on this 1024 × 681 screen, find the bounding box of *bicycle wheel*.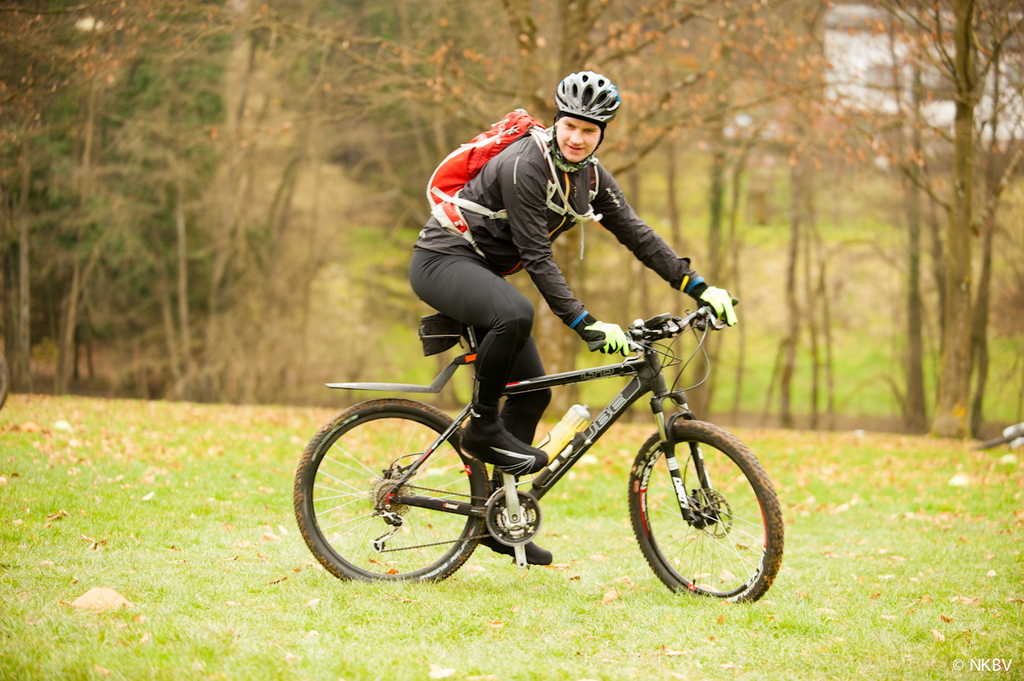
Bounding box: region(628, 417, 787, 609).
